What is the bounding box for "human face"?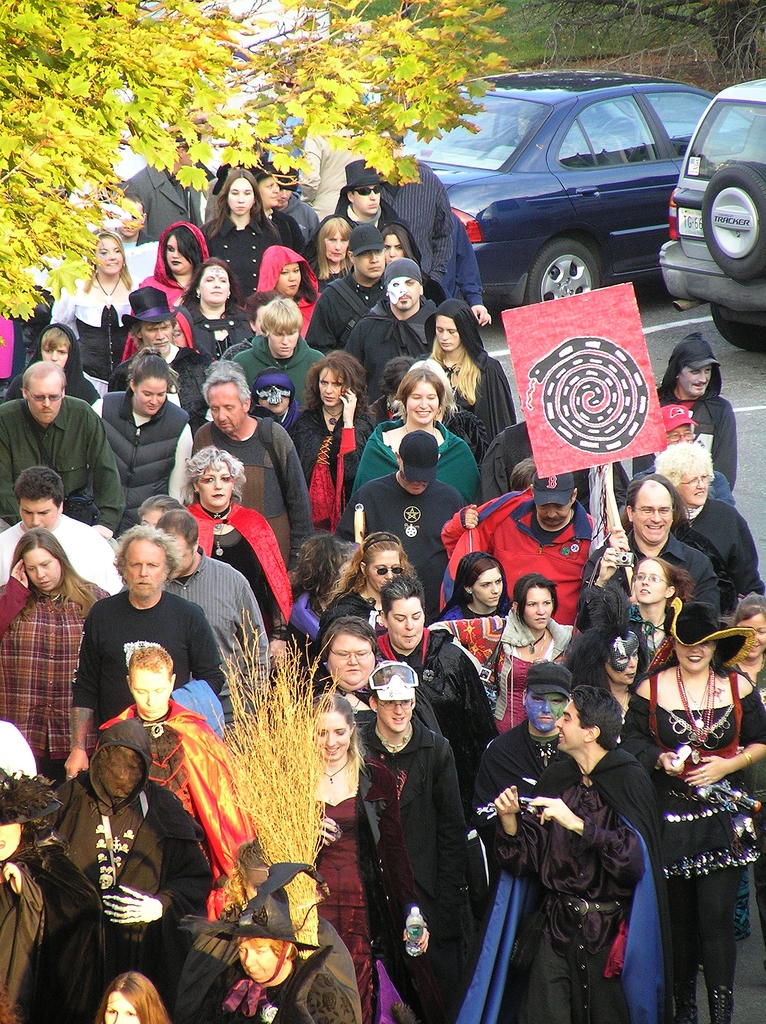
bbox(135, 372, 166, 414).
